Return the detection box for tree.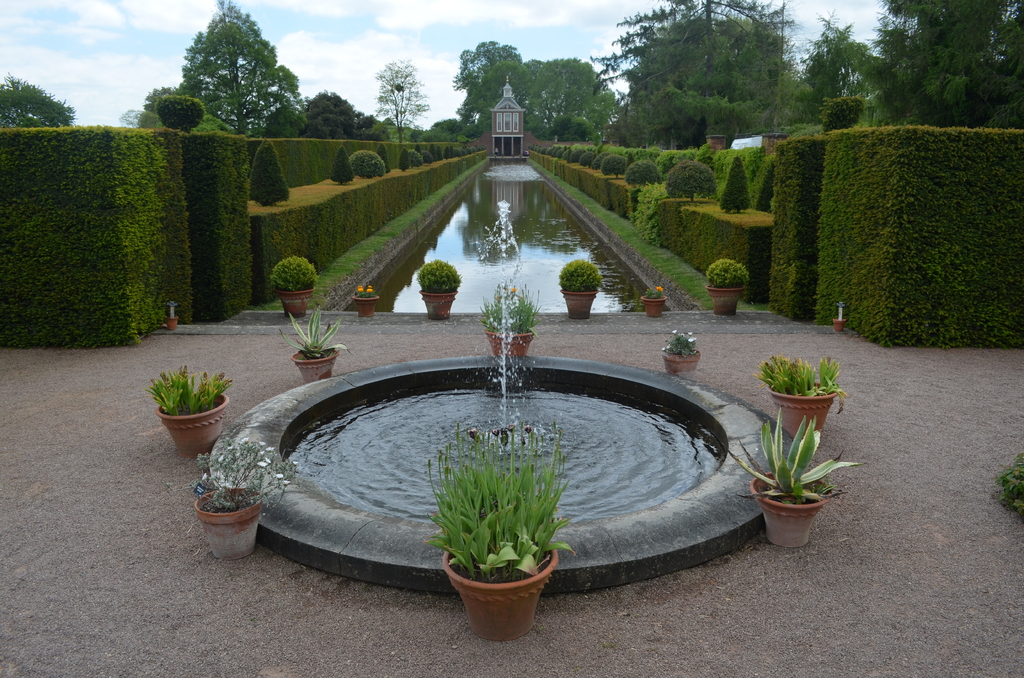
{"left": 370, "top": 60, "right": 424, "bottom": 141}.
